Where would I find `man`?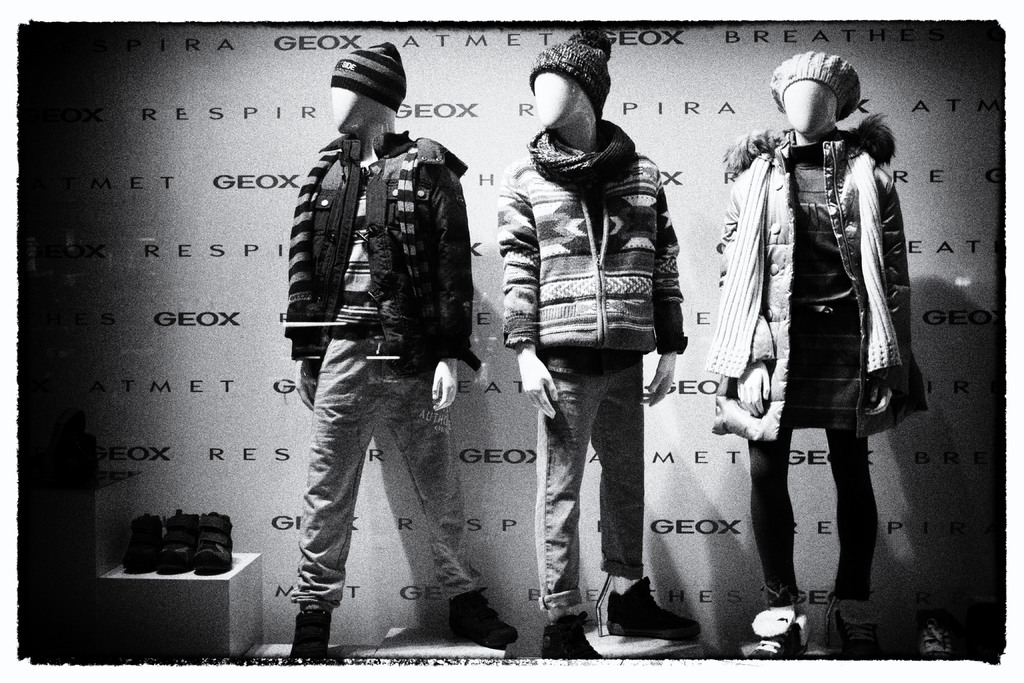
At left=703, top=47, right=929, bottom=650.
